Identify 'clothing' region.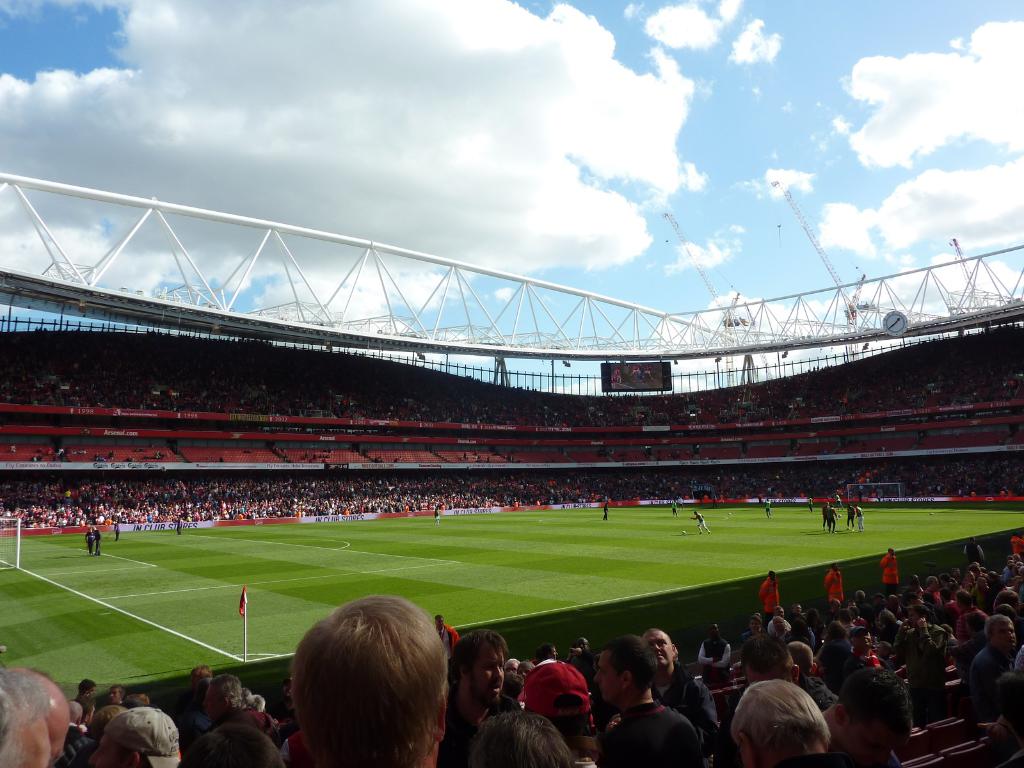
Region: detection(760, 575, 780, 629).
